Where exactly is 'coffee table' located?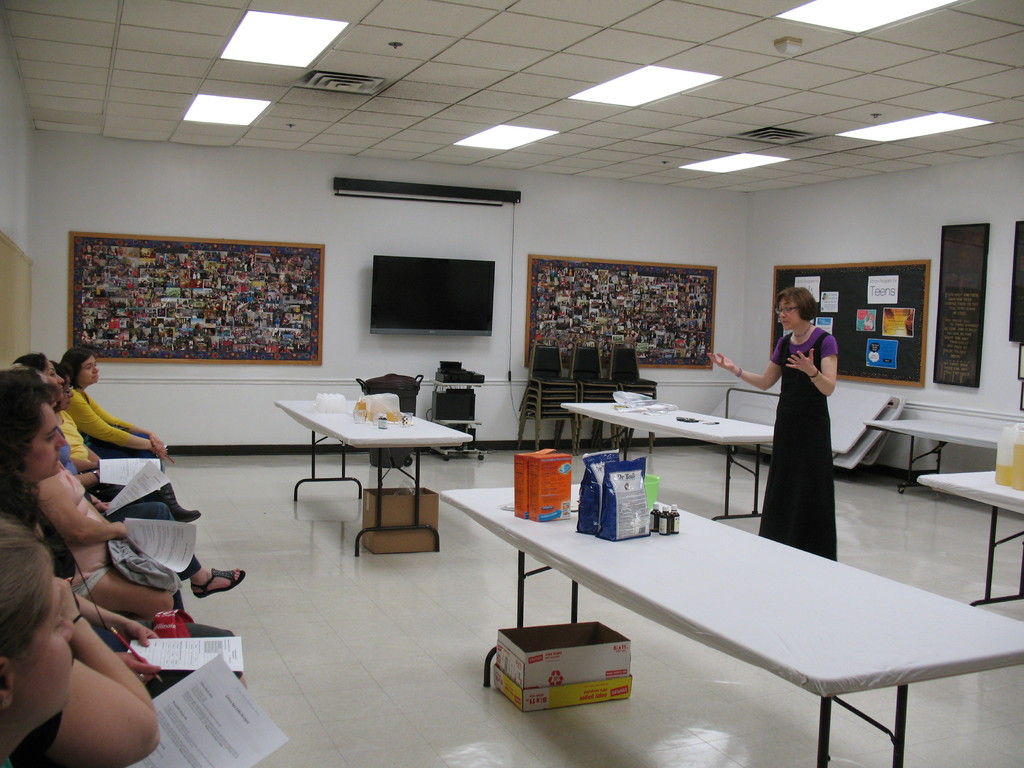
Its bounding box is <box>911,470,1023,605</box>.
